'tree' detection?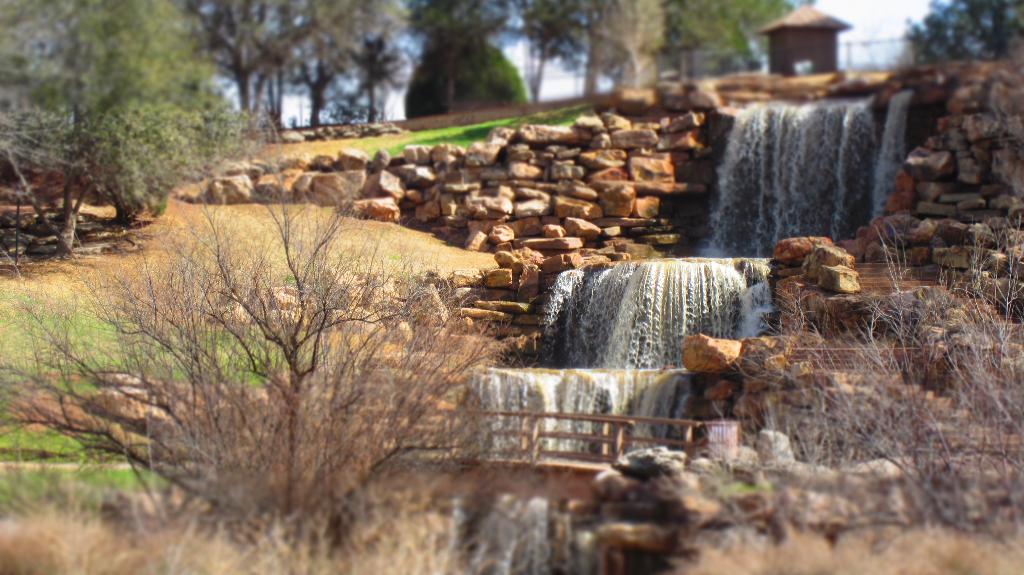
BBox(210, 0, 316, 135)
